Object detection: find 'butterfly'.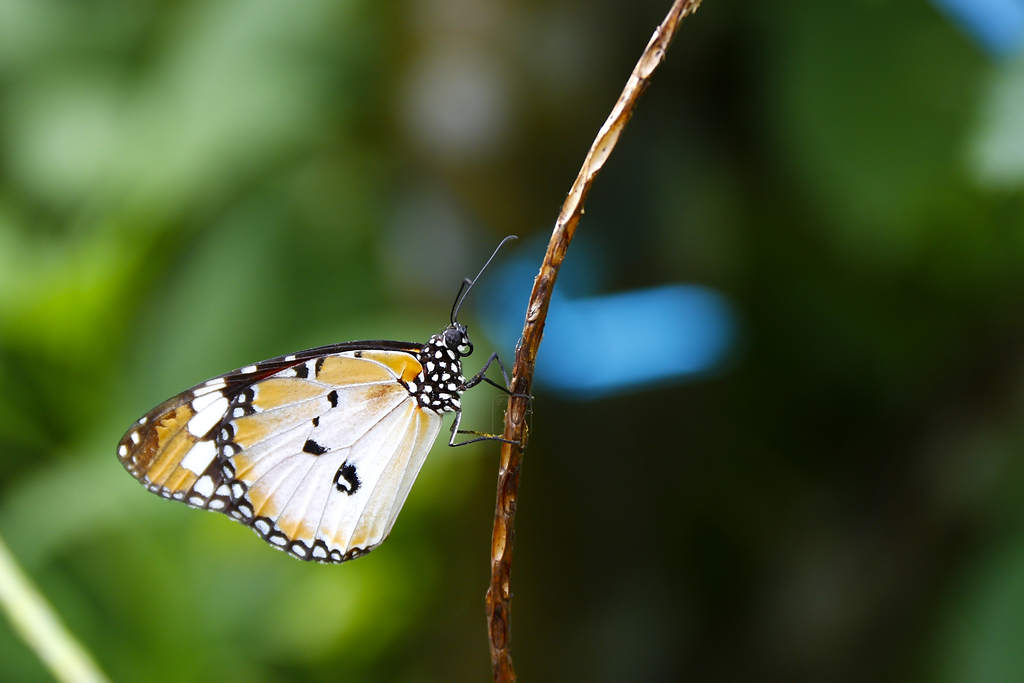
box=[120, 243, 533, 564].
